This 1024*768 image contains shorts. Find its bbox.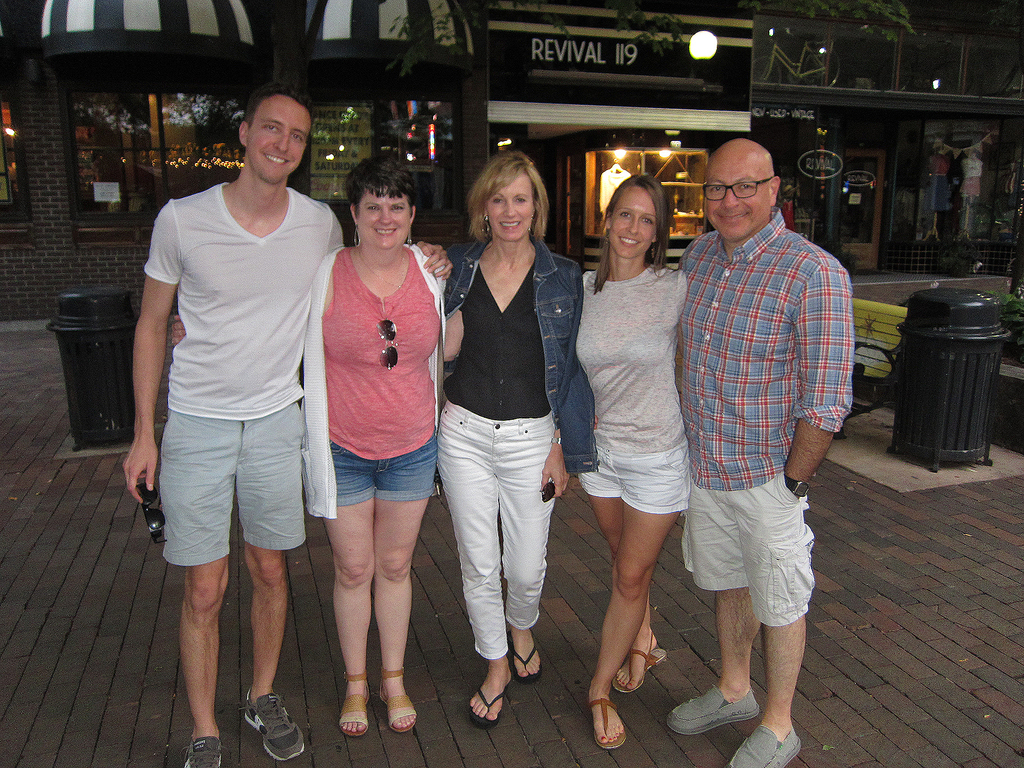
locate(693, 477, 839, 644).
